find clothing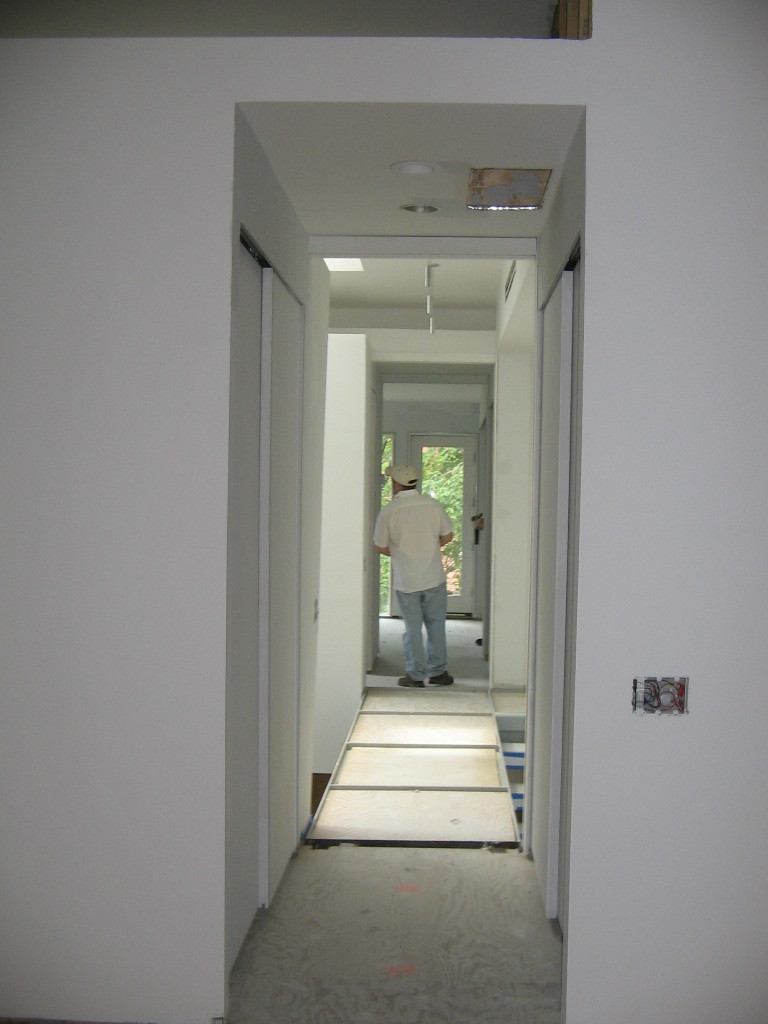
373:458:476:672
